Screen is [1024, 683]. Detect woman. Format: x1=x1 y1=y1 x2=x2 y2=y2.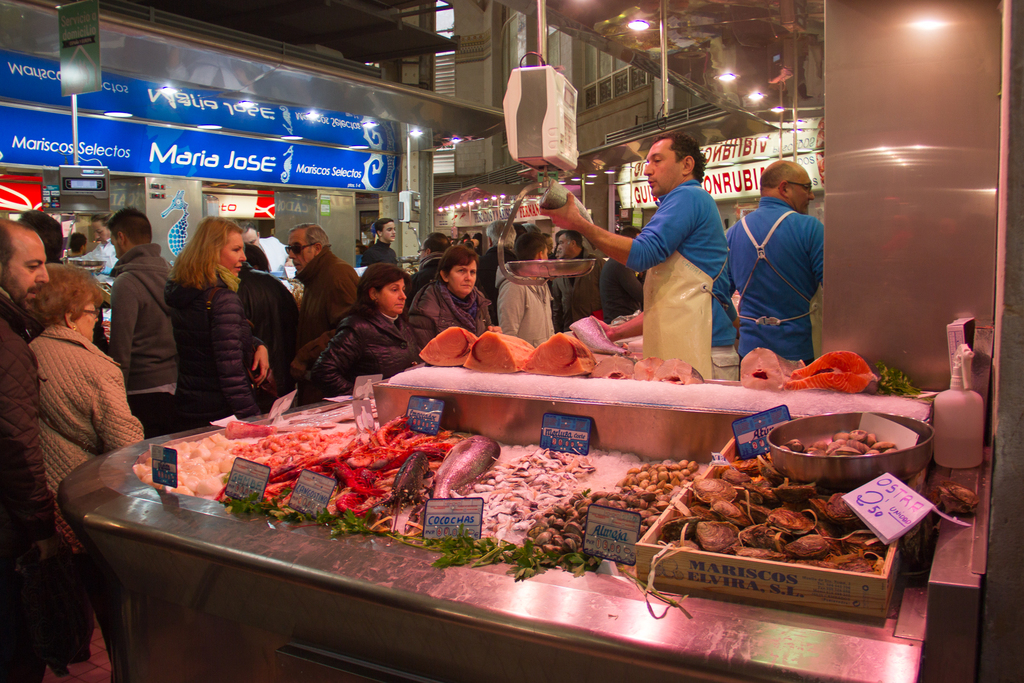
x1=163 y1=210 x2=282 y2=440.
